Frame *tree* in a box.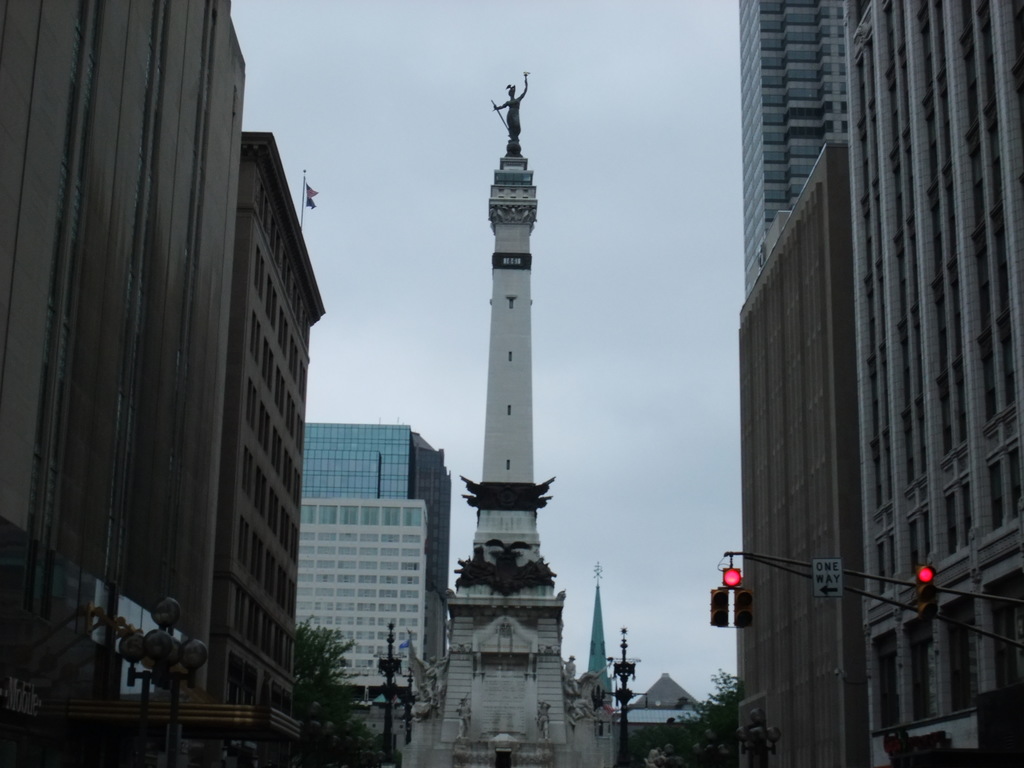
<region>290, 614, 360, 767</region>.
